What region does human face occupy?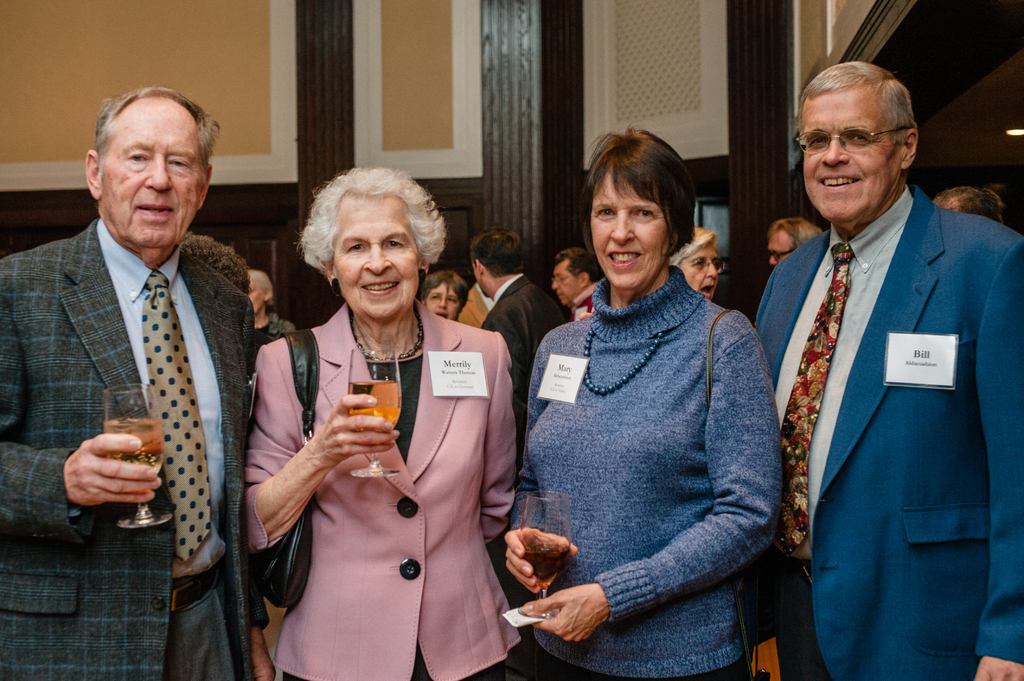
pyautogui.locateOnScreen(552, 265, 576, 306).
